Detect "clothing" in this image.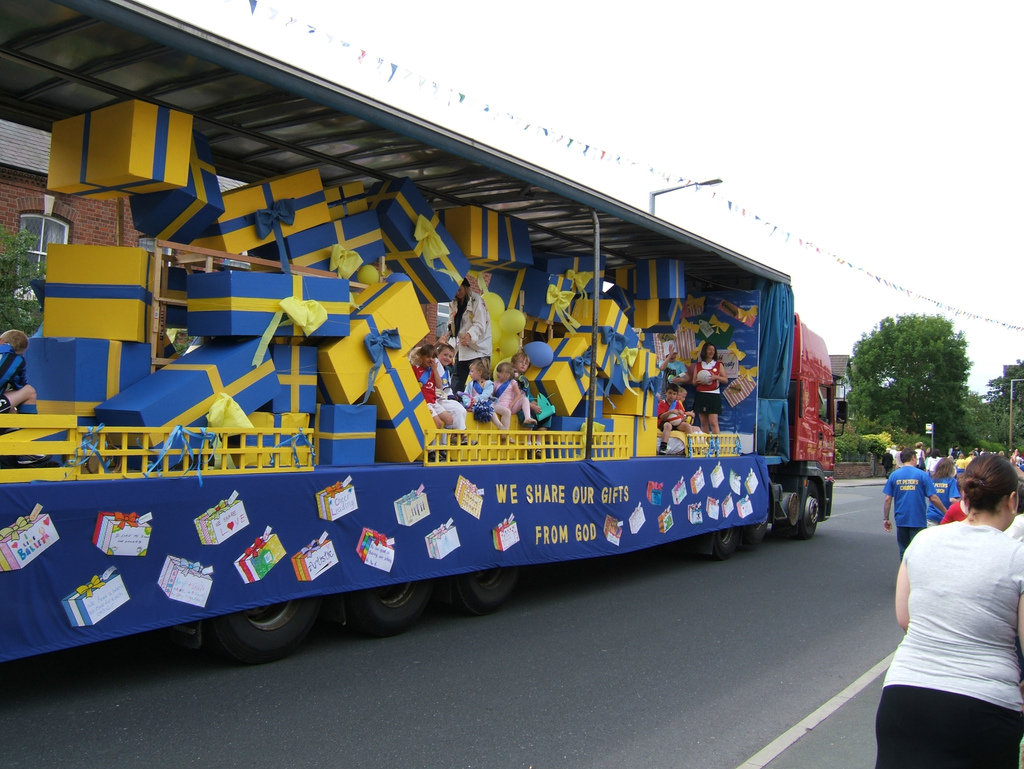
Detection: crop(692, 357, 720, 414).
